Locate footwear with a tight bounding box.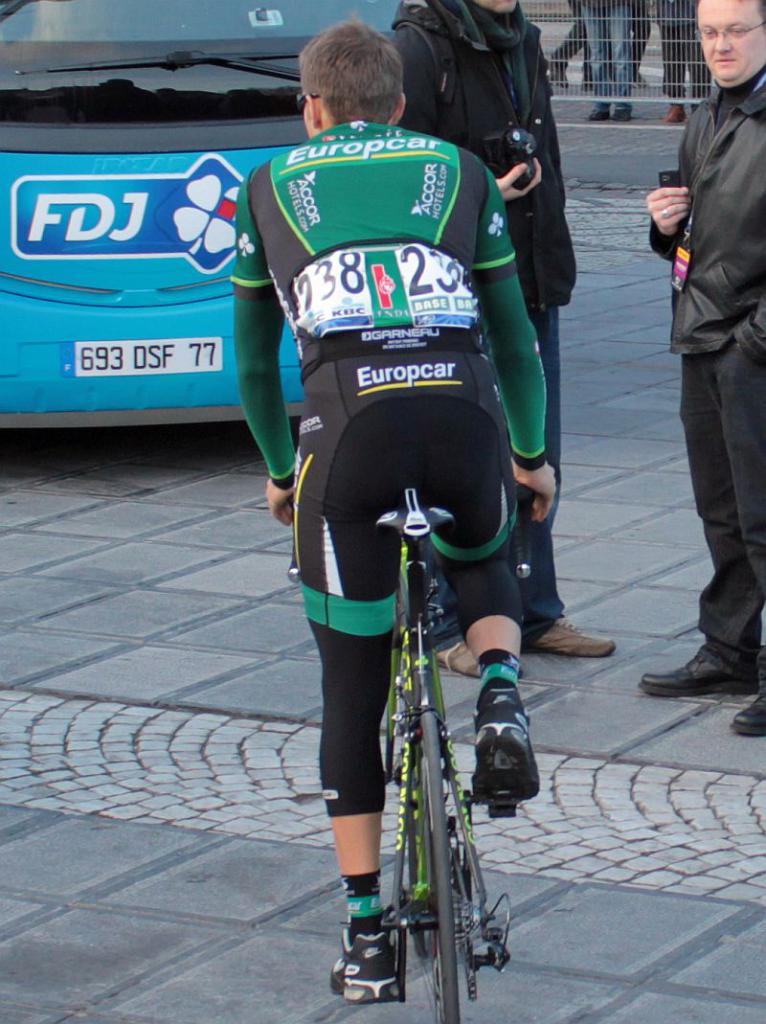
(328,925,404,1007).
